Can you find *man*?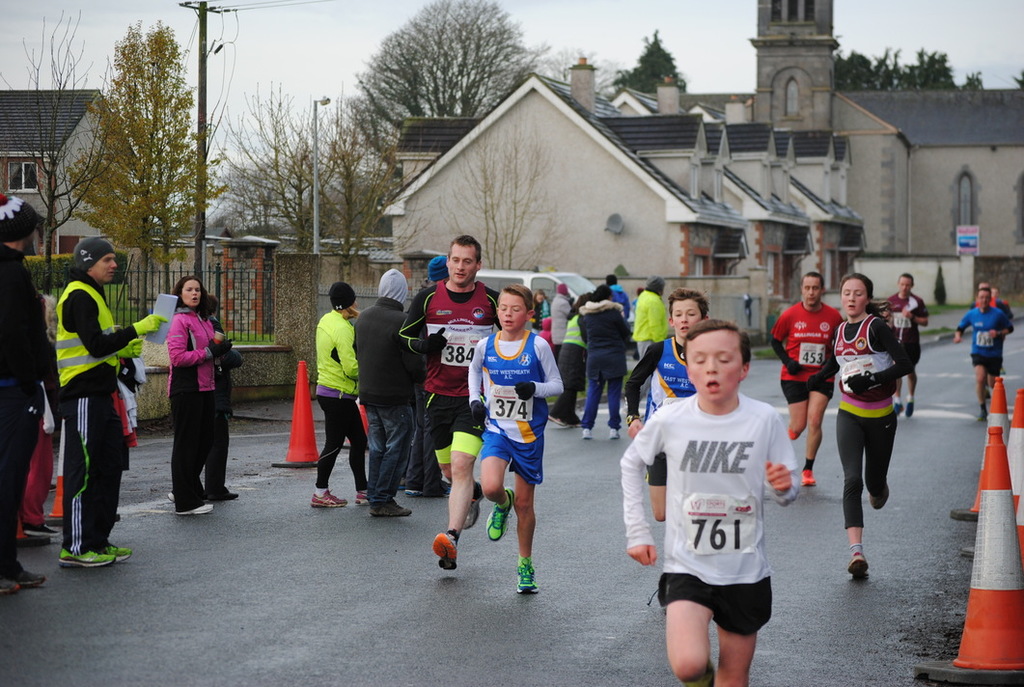
Yes, bounding box: x1=774 y1=277 x2=843 y2=486.
